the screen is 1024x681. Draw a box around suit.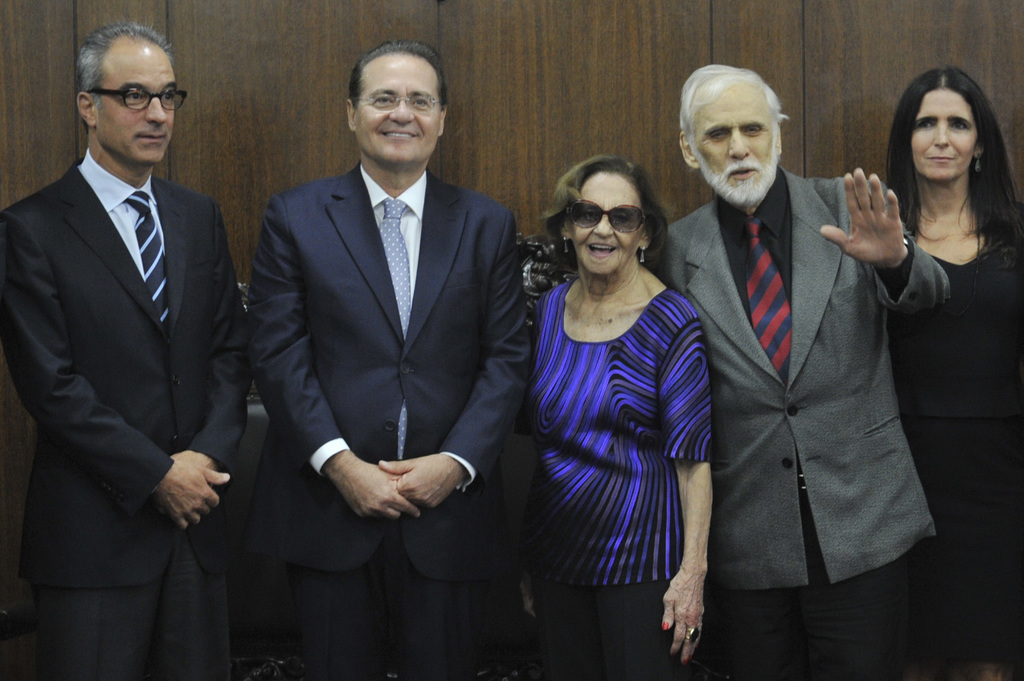
locate(0, 147, 253, 680).
